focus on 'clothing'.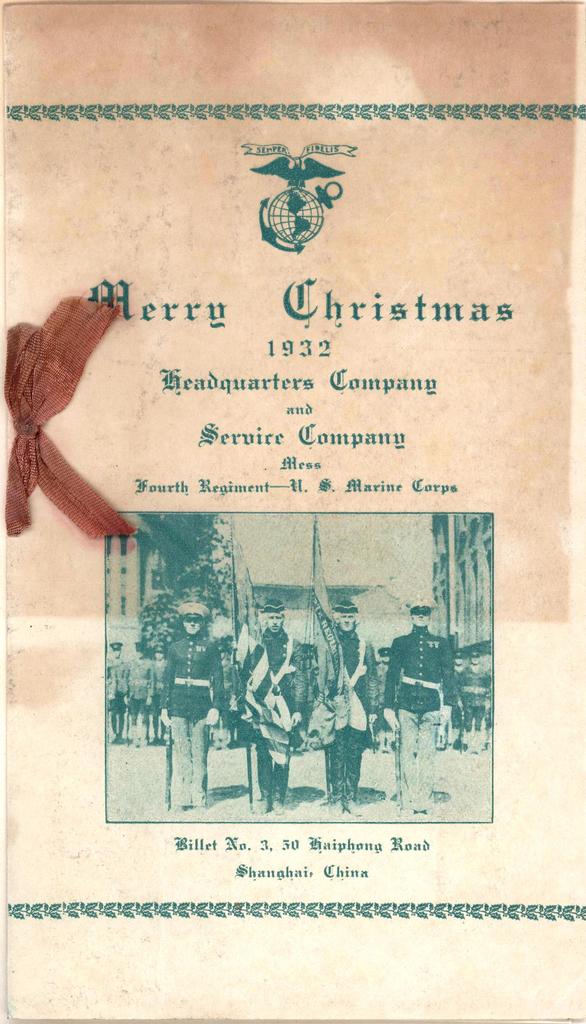
Focused at rect(377, 642, 450, 804).
